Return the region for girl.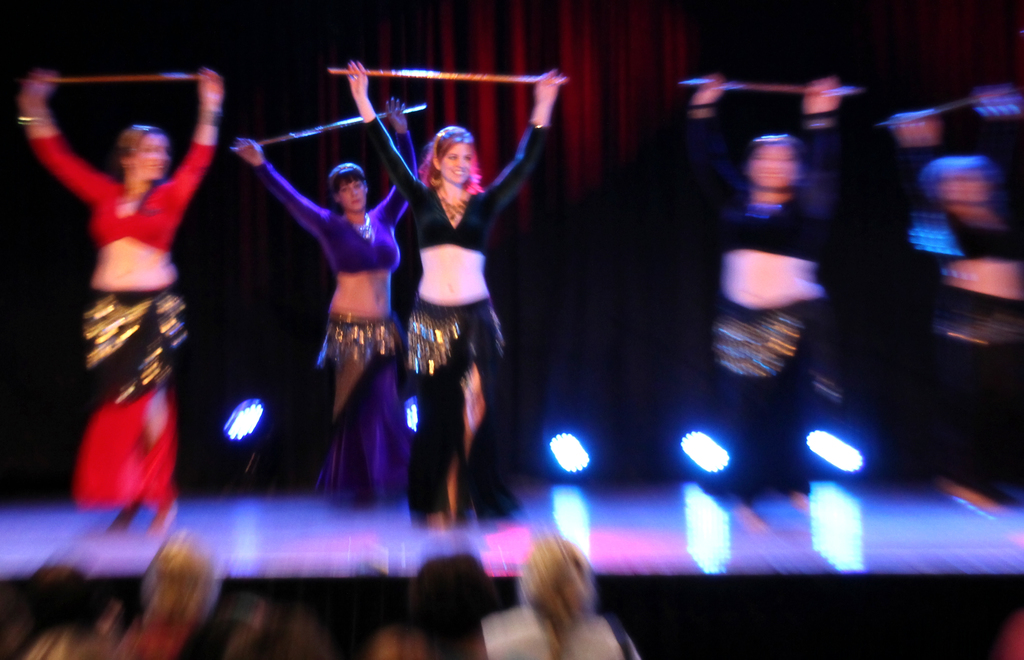
bbox=[345, 58, 562, 533].
